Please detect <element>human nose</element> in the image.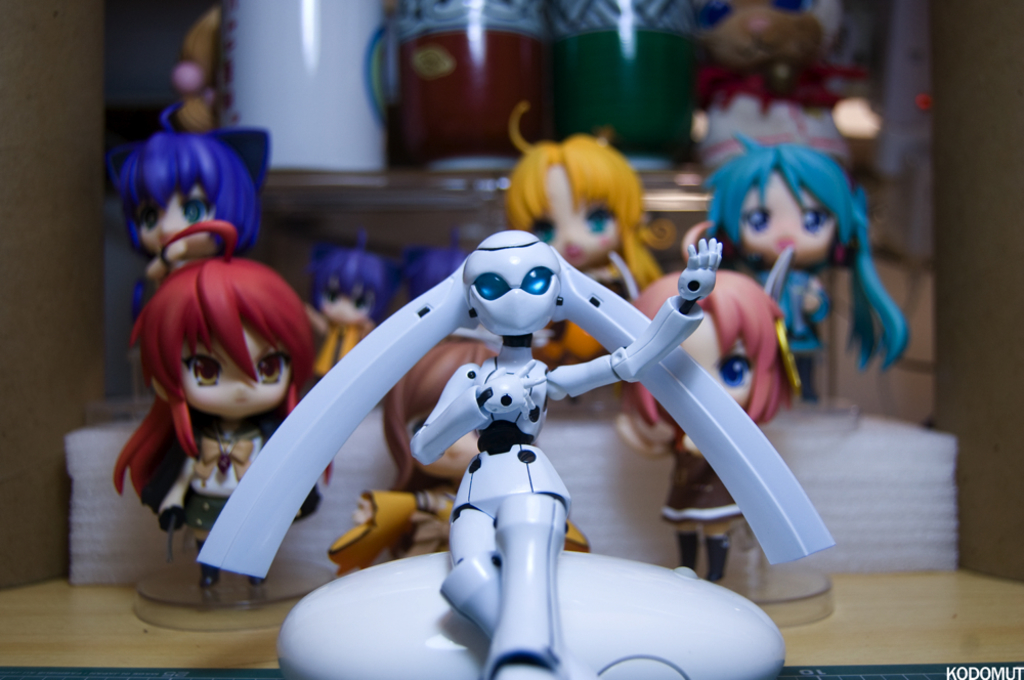
pyautogui.locateOnScreen(160, 214, 175, 232).
